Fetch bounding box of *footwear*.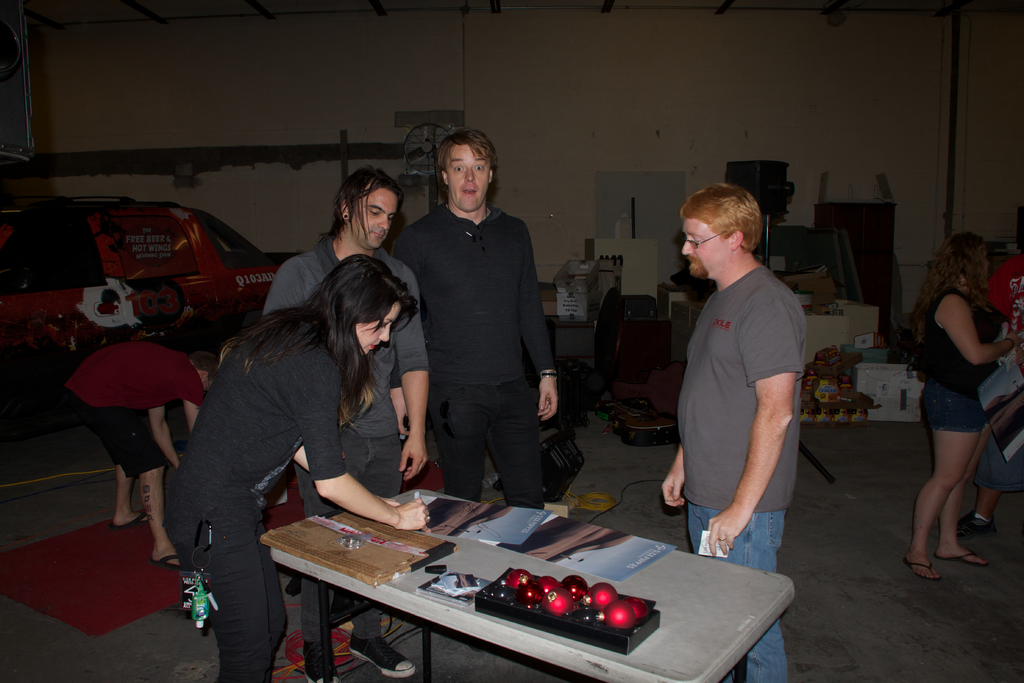
Bbox: [904, 553, 938, 580].
